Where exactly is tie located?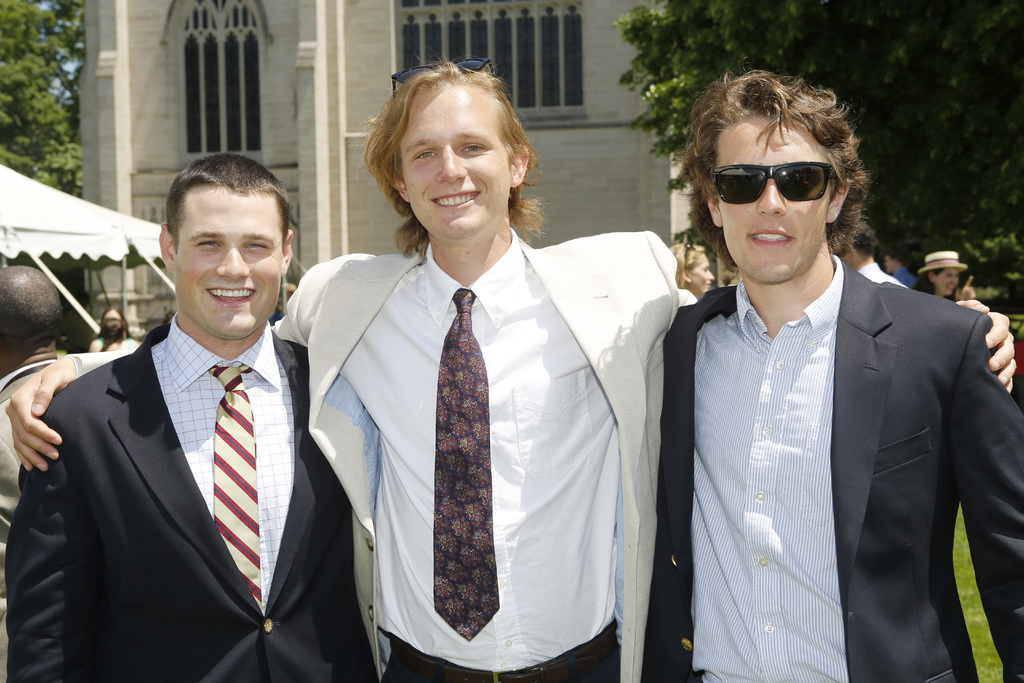
Its bounding box is {"left": 210, "top": 365, "right": 264, "bottom": 611}.
